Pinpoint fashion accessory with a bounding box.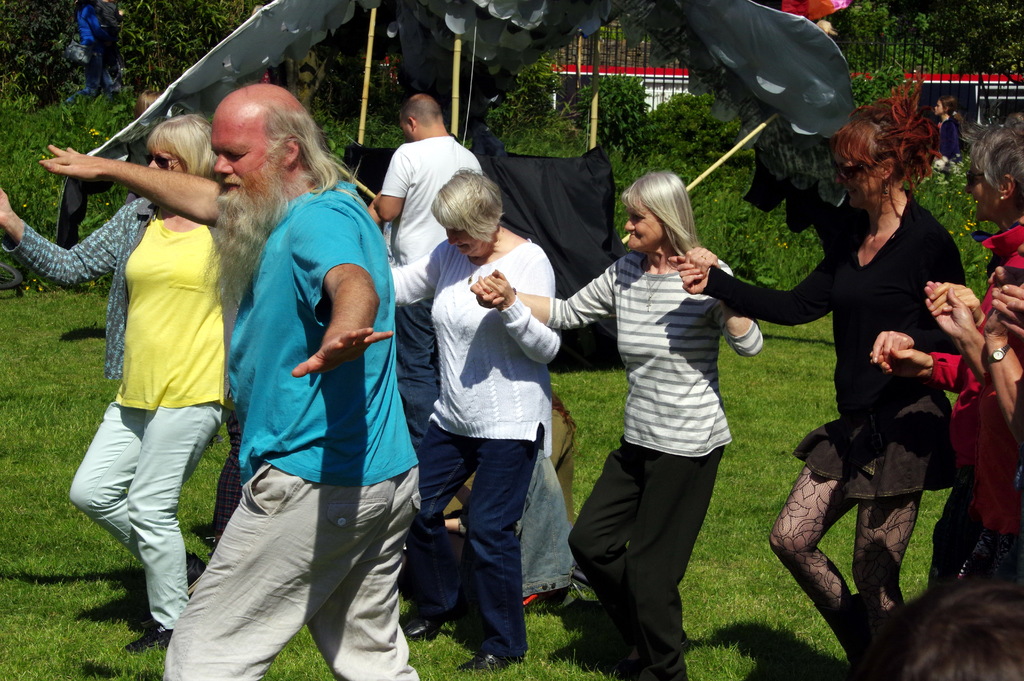
locate(146, 154, 184, 169).
